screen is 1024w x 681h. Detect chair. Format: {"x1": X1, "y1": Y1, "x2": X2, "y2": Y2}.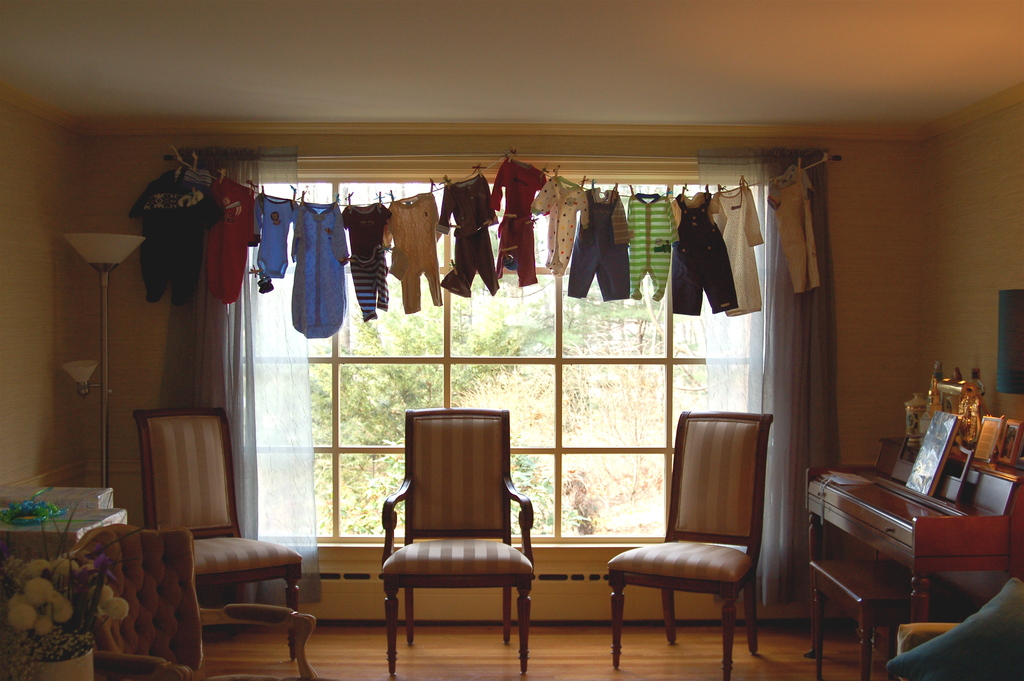
{"x1": 607, "y1": 406, "x2": 778, "y2": 680}.
